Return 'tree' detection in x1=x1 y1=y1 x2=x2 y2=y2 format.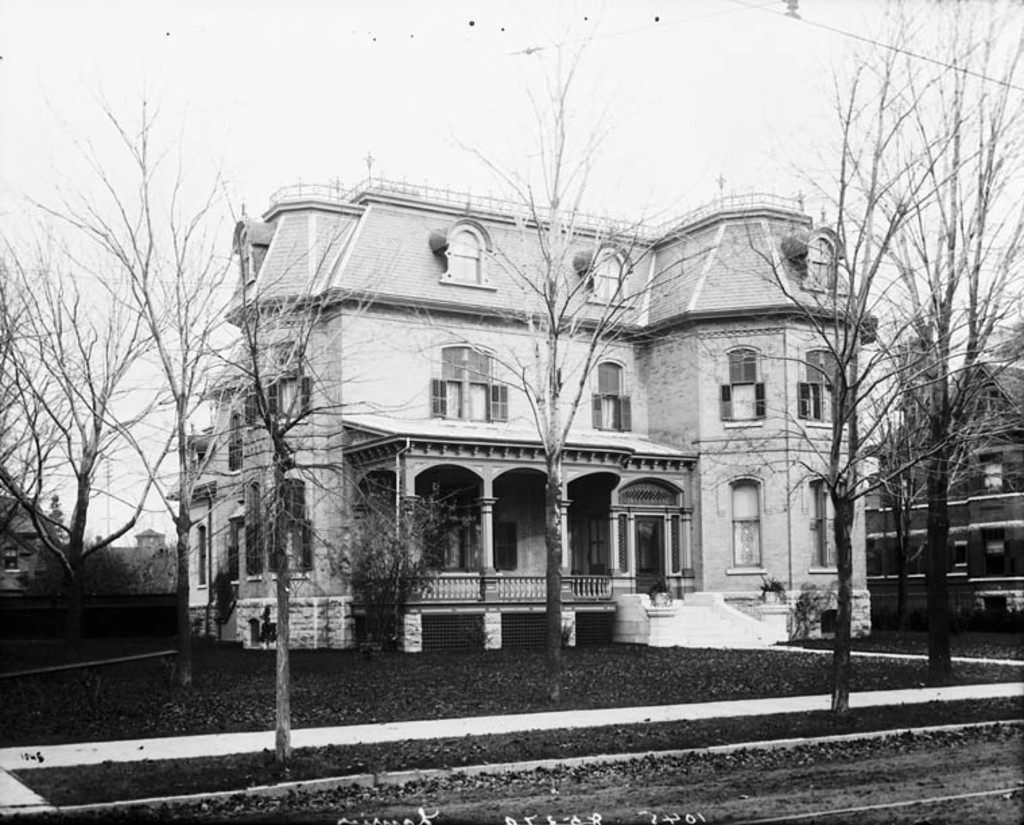
x1=0 y1=98 x2=230 y2=661.
